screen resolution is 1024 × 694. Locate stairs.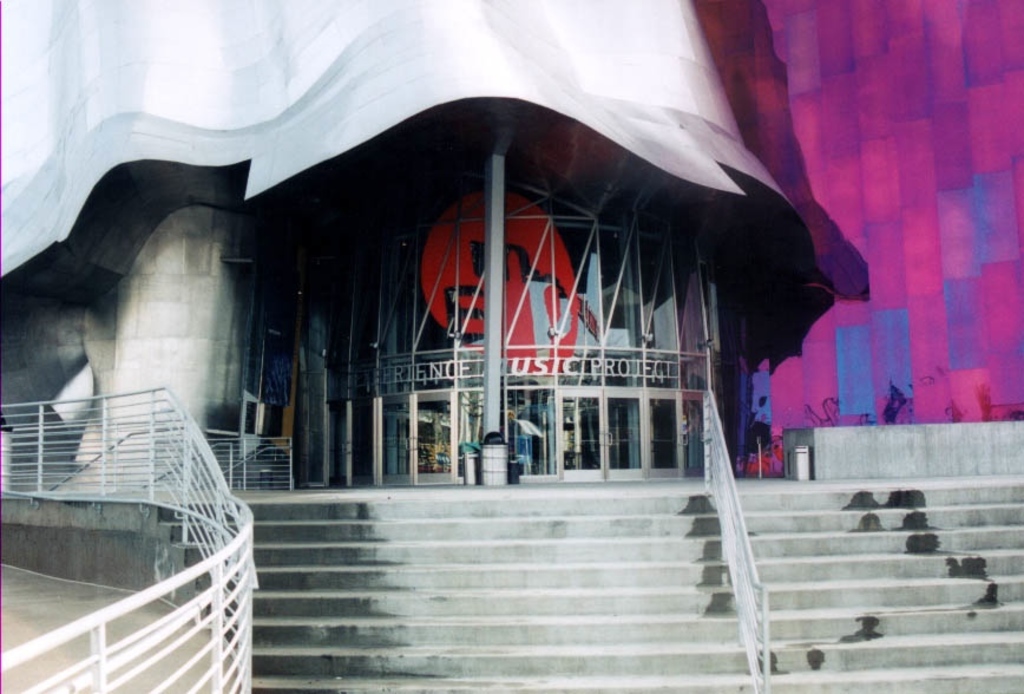
left=153, top=483, right=1023, bottom=693.
